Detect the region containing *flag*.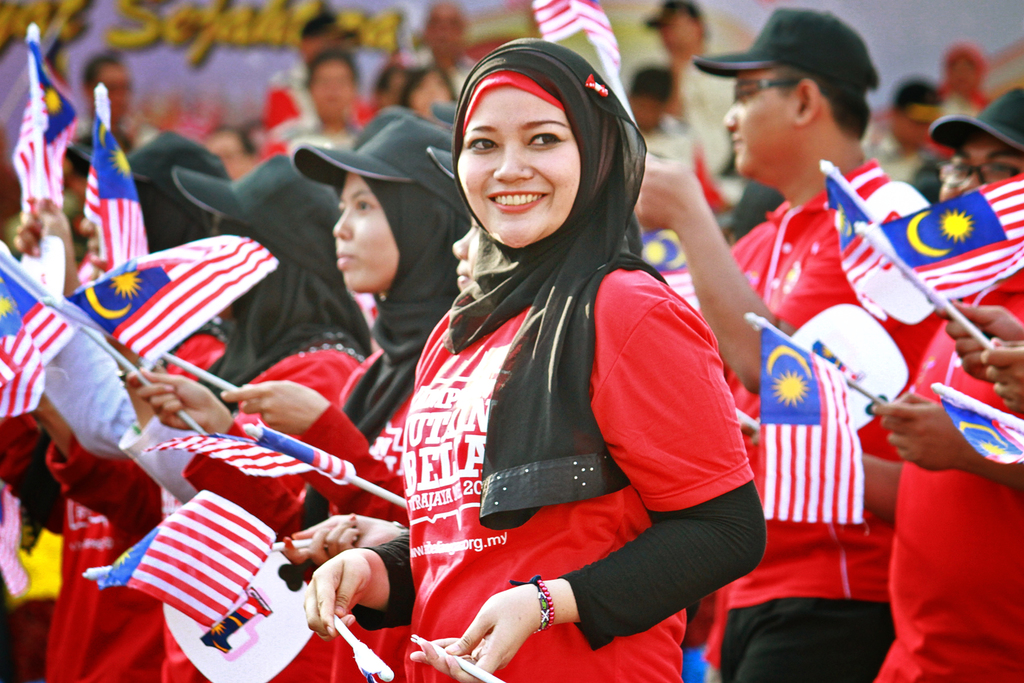
crop(0, 490, 29, 553).
